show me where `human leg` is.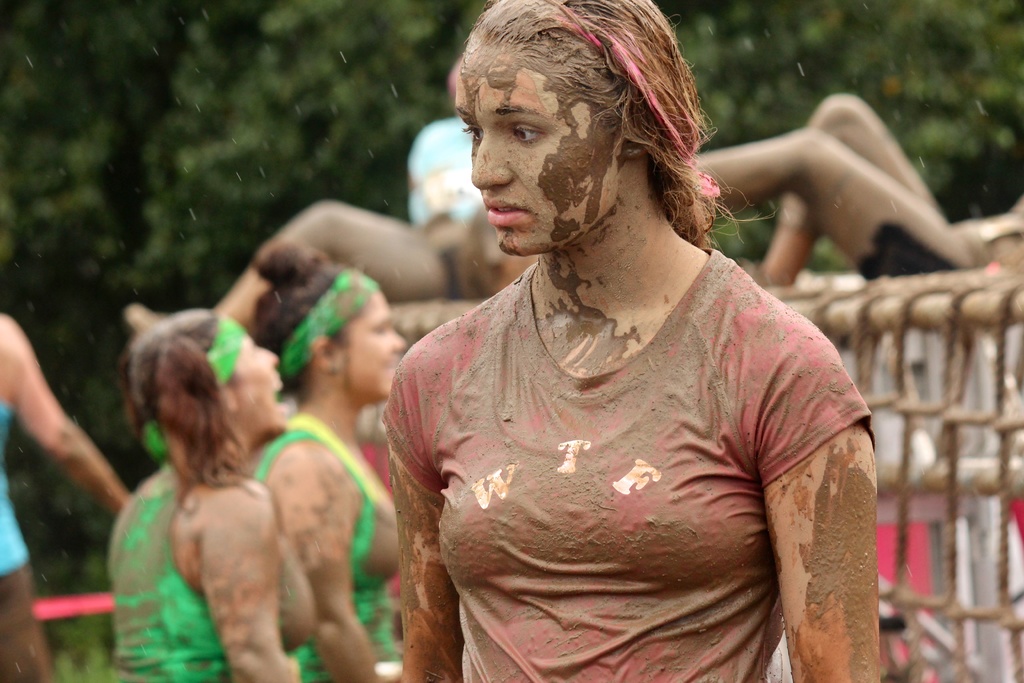
`human leg` is at <bbox>691, 129, 975, 283</bbox>.
